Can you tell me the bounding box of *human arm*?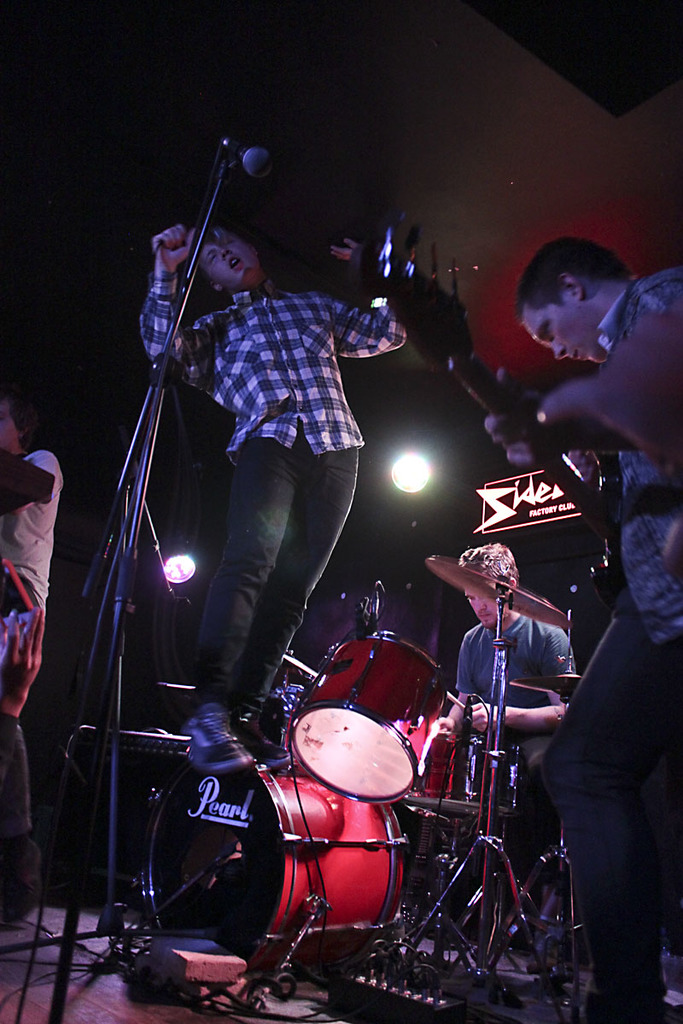
{"x1": 470, "y1": 631, "x2": 582, "y2": 734}.
